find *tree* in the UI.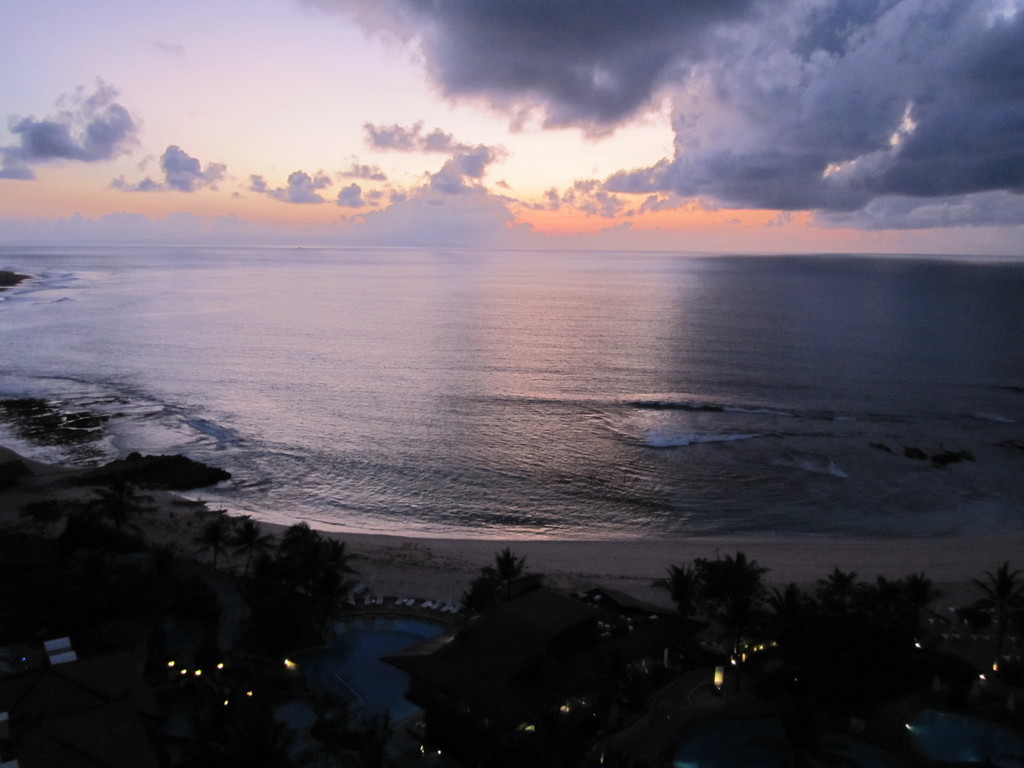
UI element at bbox=(802, 570, 935, 664).
